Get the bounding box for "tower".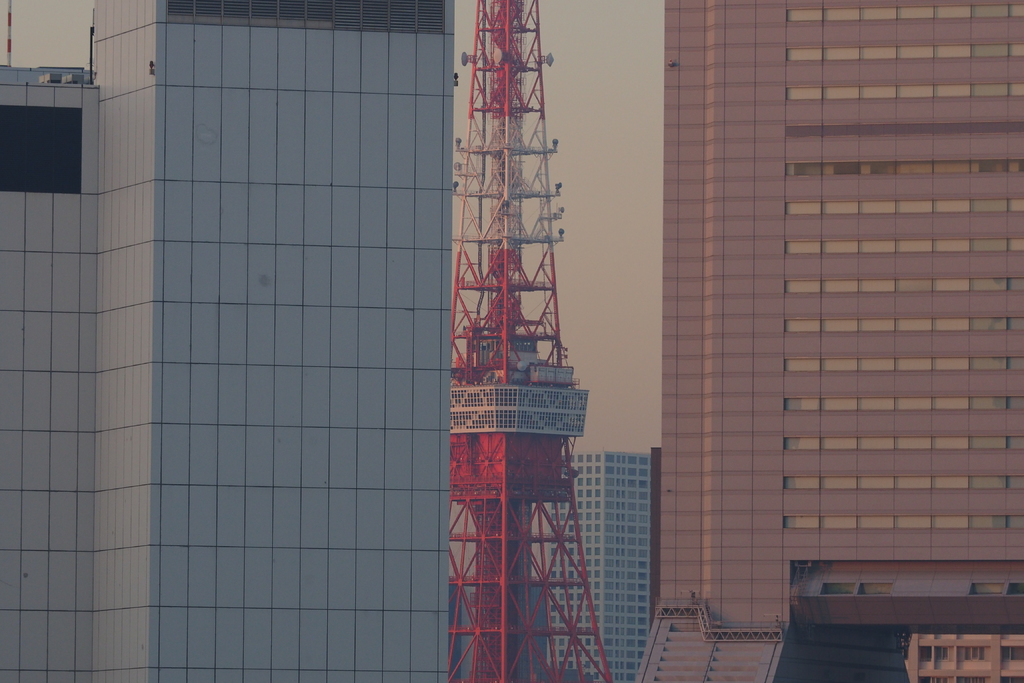
bbox=[627, 0, 1023, 682].
